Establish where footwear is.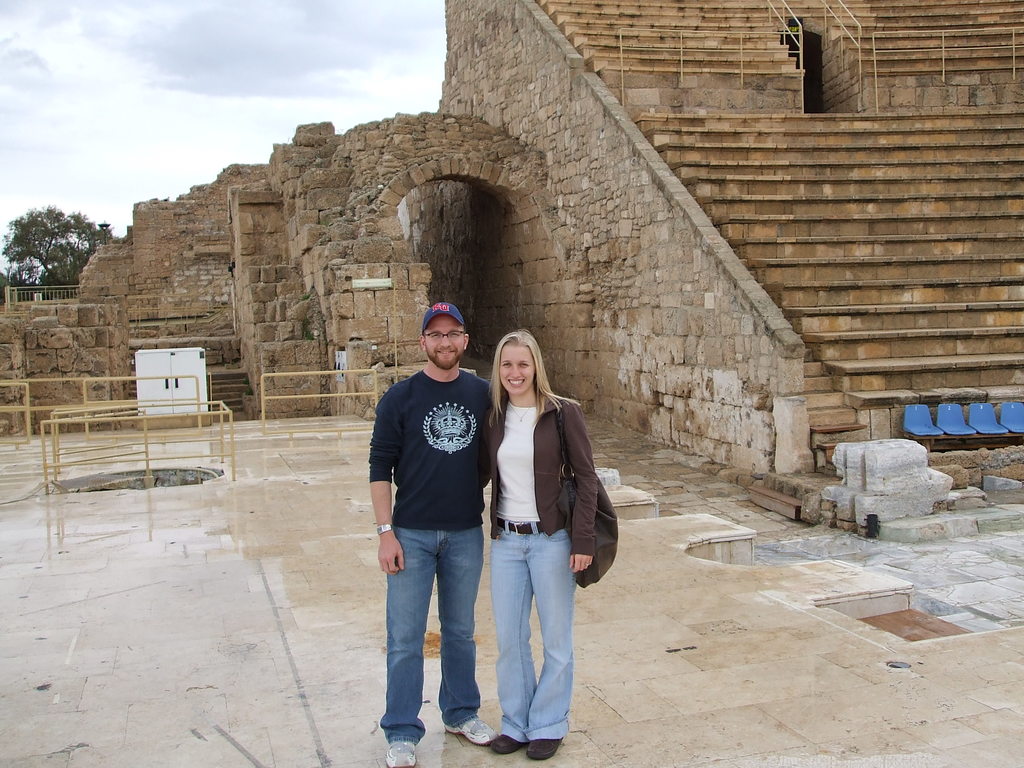
Established at box(527, 739, 564, 760).
